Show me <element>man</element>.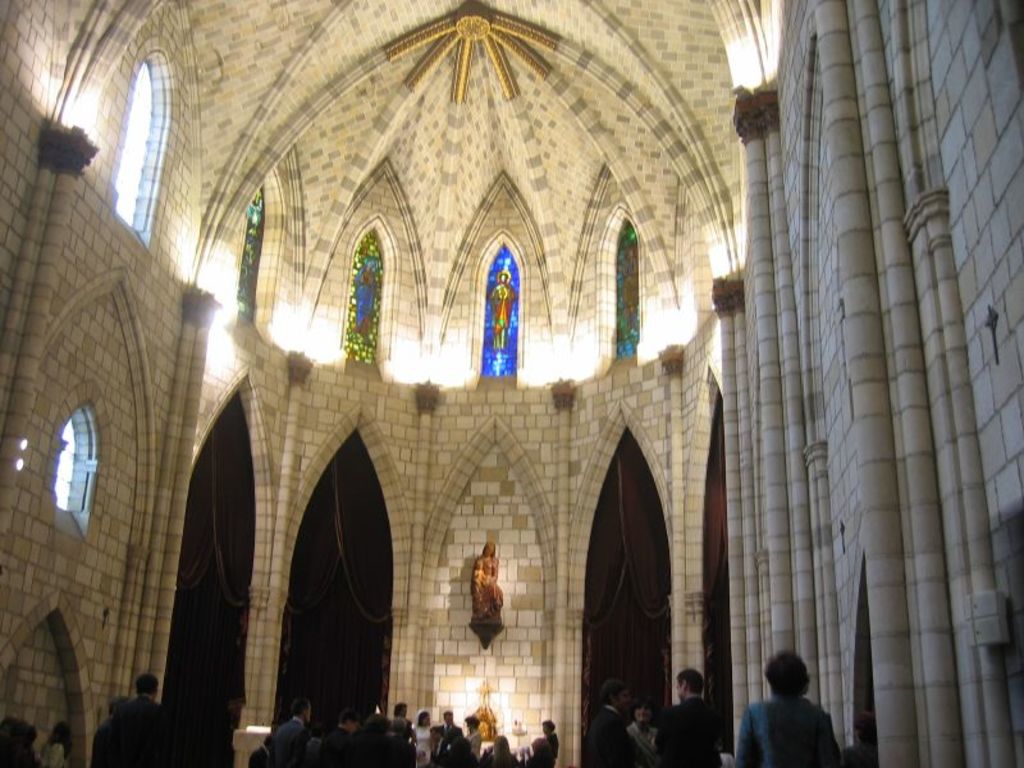
<element>man</element> is here: left=92, top=692, right=131, bottom=767.
